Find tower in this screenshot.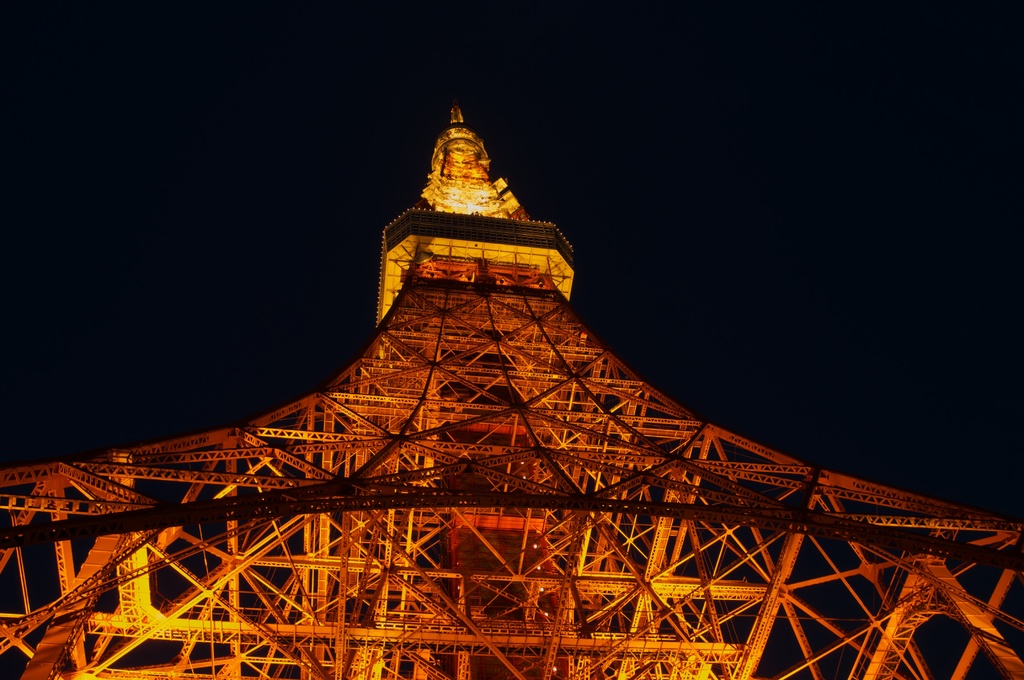
The bounding box for tower is box(0, 106, 1023, 679).
